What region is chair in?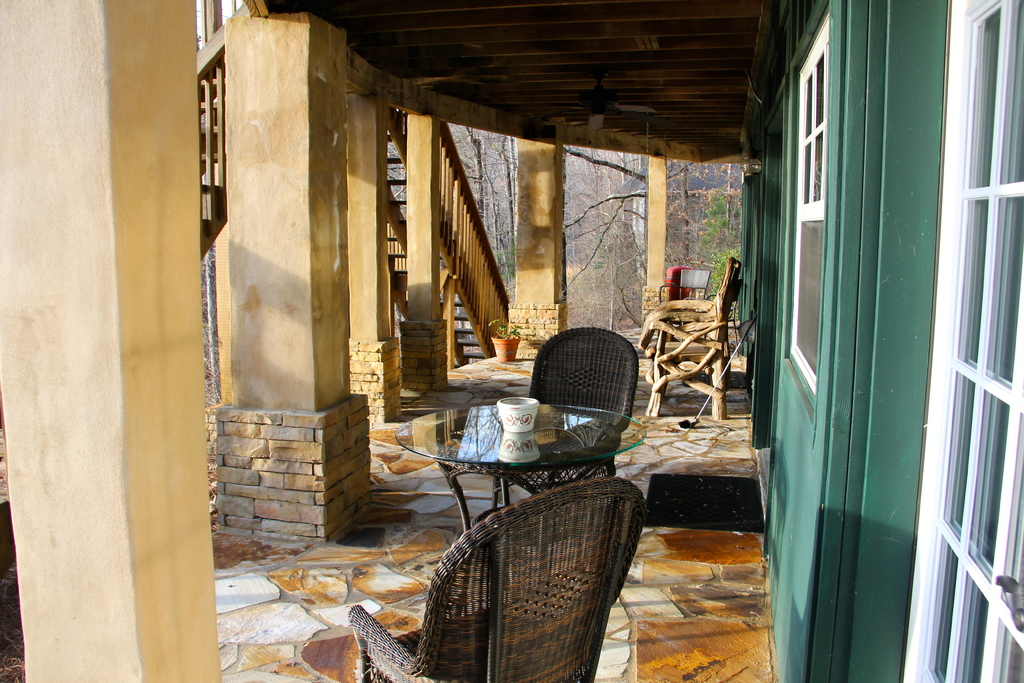
l=639, t=257, r=741, b=420.
